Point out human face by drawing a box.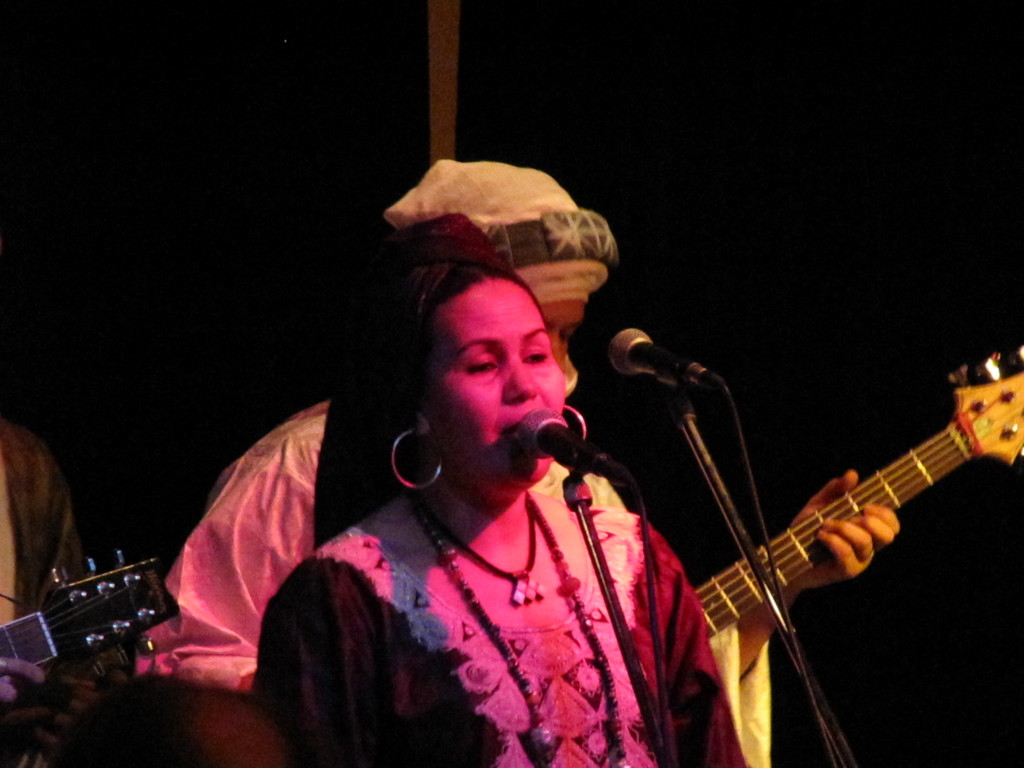
(left=429, top=280, right=566, bottom=483).
